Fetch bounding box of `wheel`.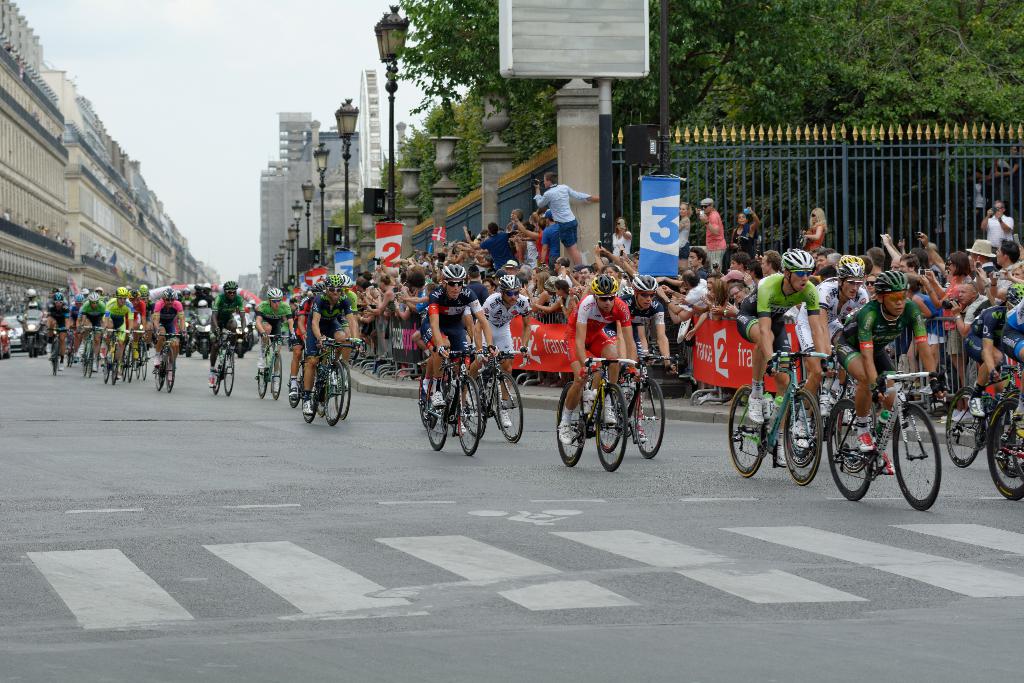
Bbox: x1=419, y1=372, x2=438, y2=430.
